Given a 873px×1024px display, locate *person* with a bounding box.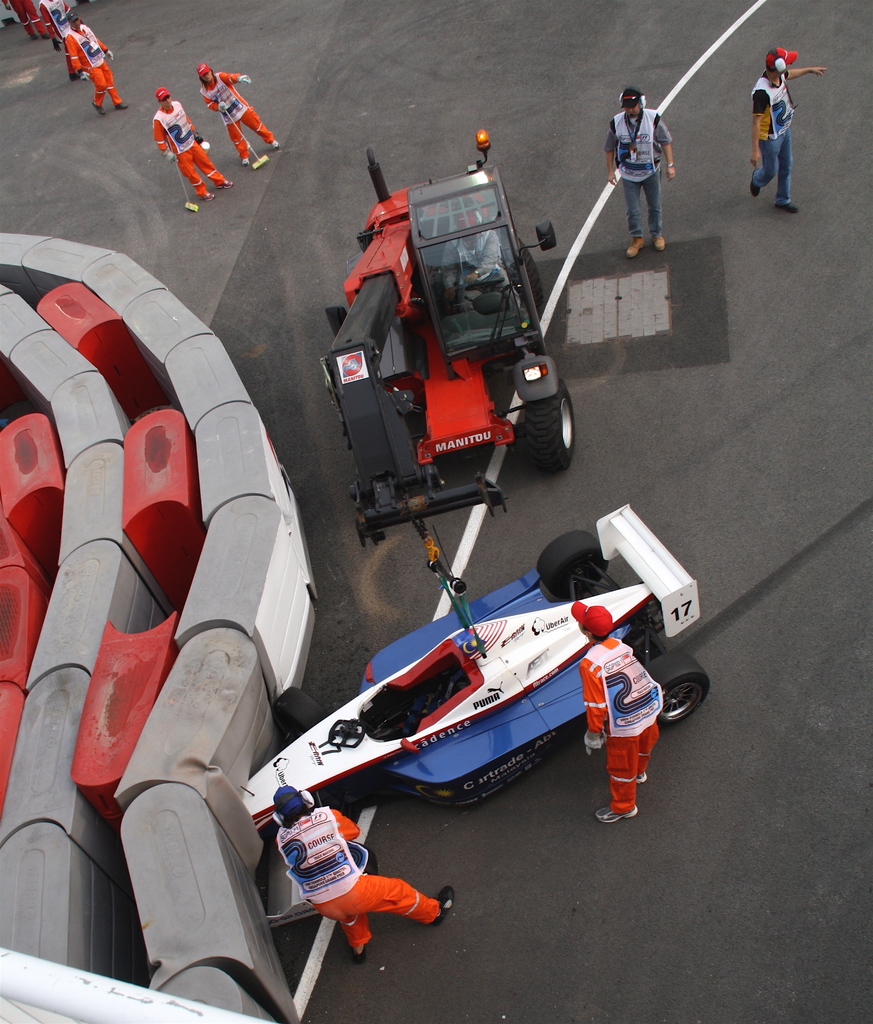
Located: bbox=(752, 45, 822, 214).
